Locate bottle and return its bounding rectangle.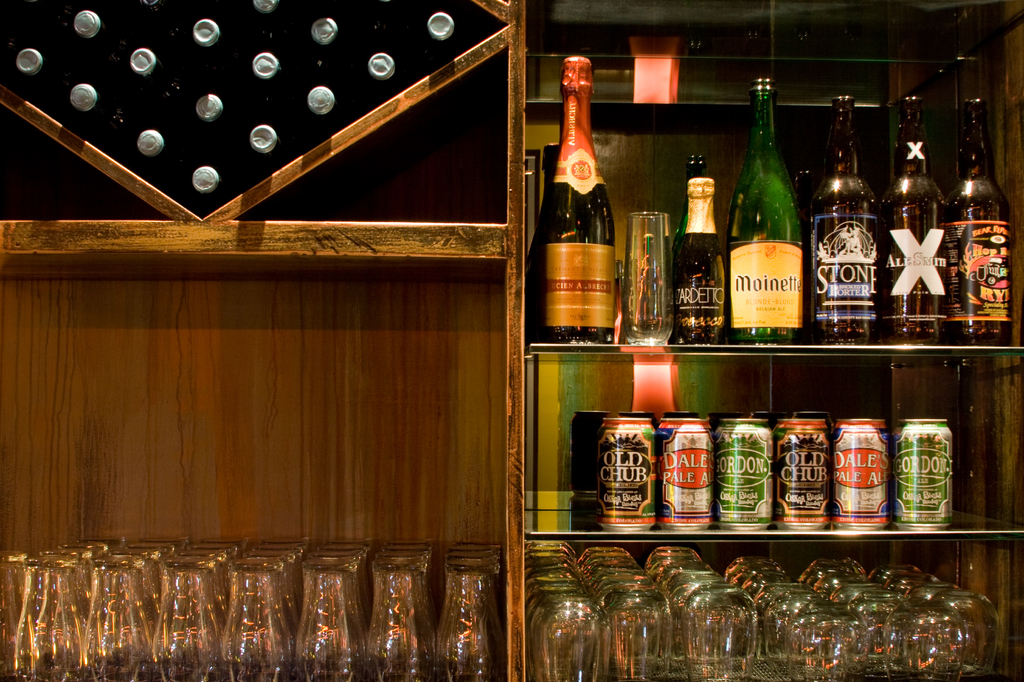
300,84,344,148.
